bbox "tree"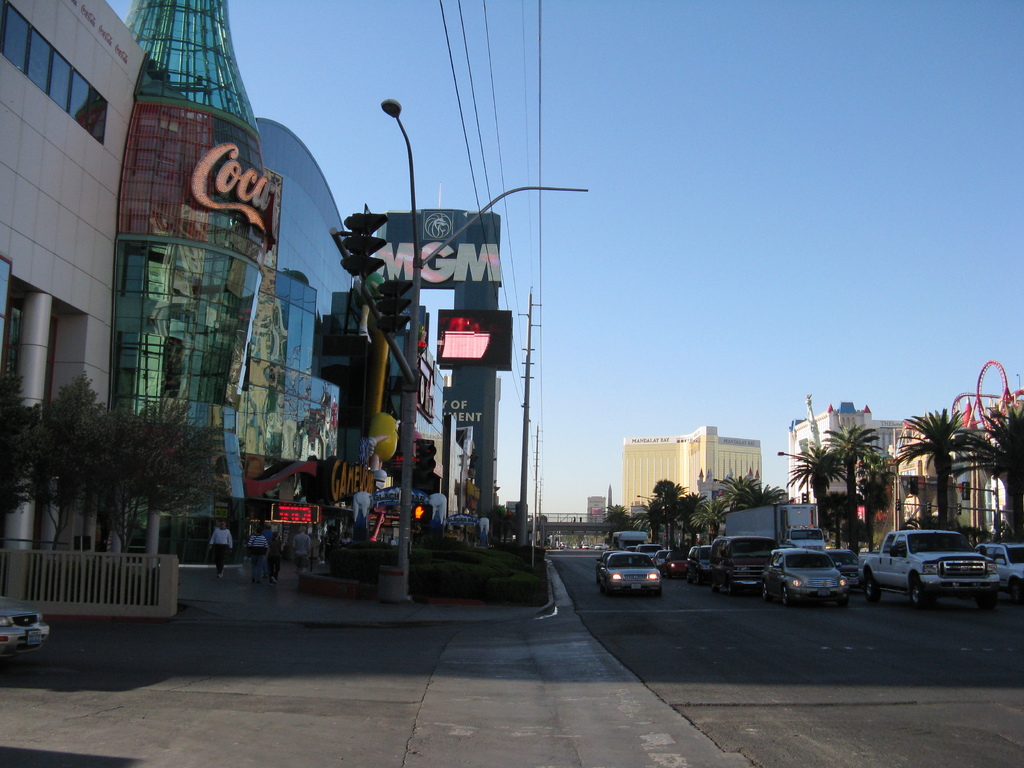
locate(779, 420, 884, 556)
